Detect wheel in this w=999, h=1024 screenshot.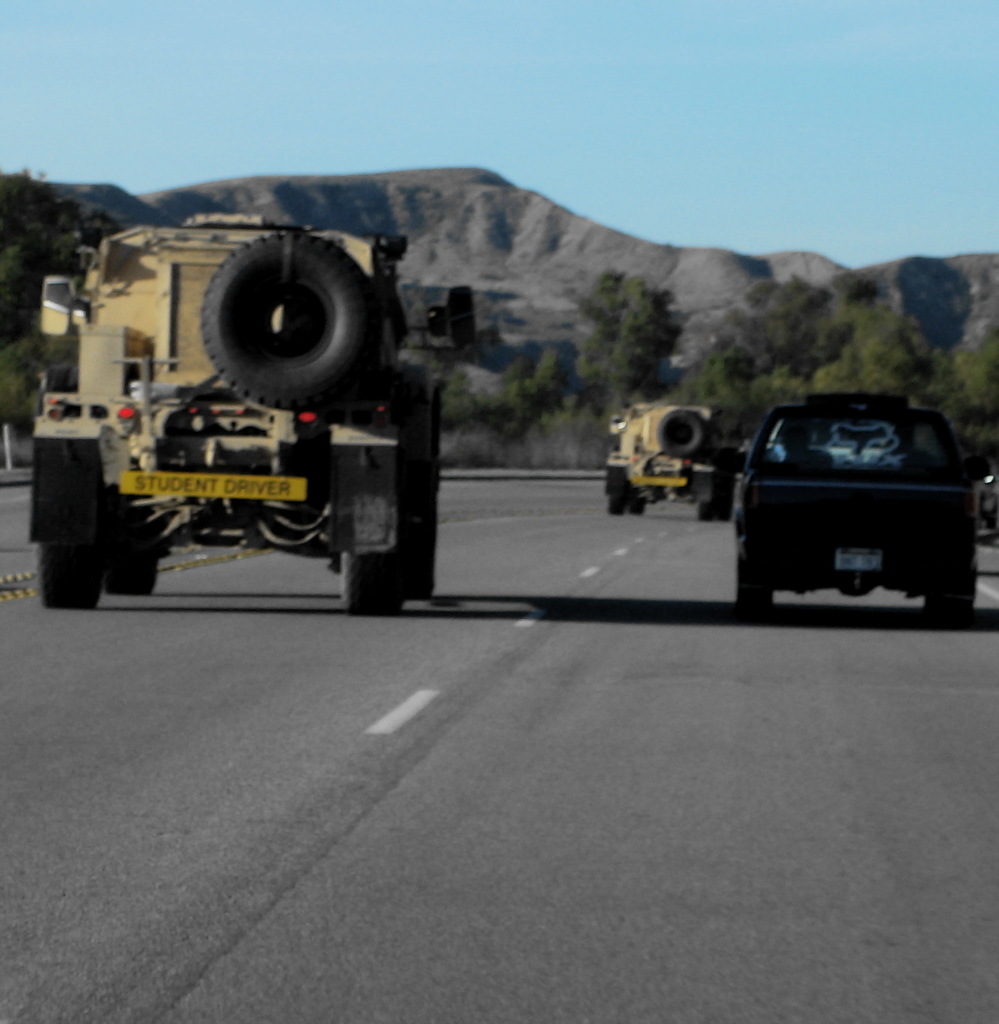
Detection: <region>400, 494, 446, 596</region>.
